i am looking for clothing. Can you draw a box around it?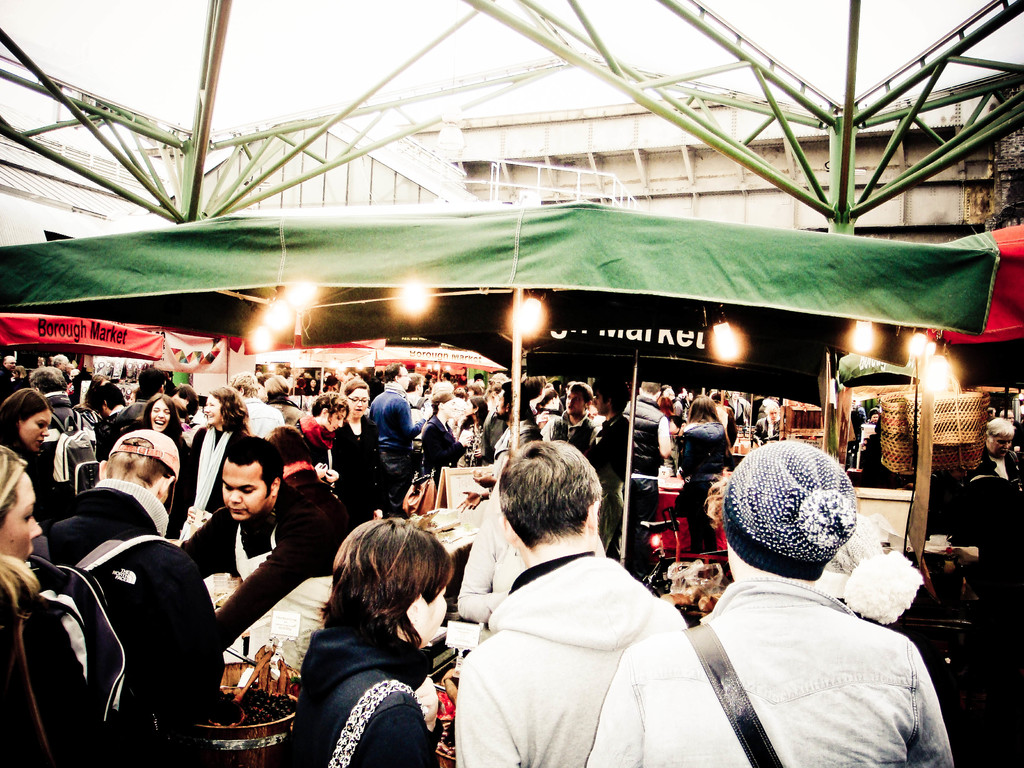
Sure, the bounding box is [376, 384, 415, 490].
